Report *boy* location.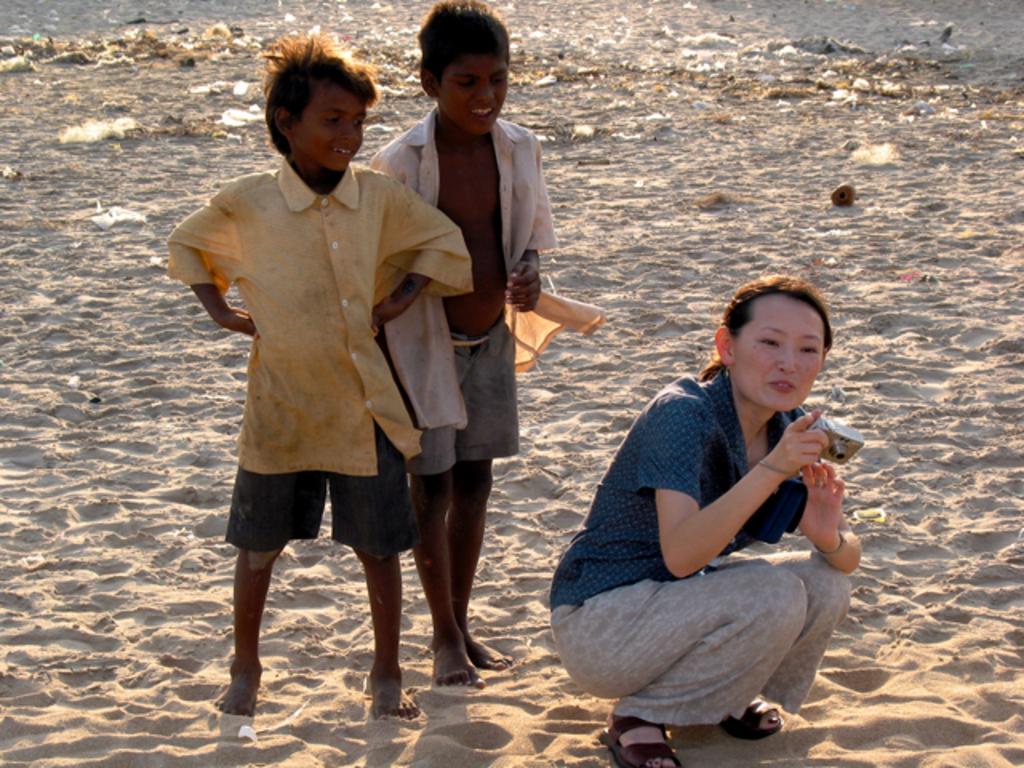
Report: locate(178, 29, 482, 723).
